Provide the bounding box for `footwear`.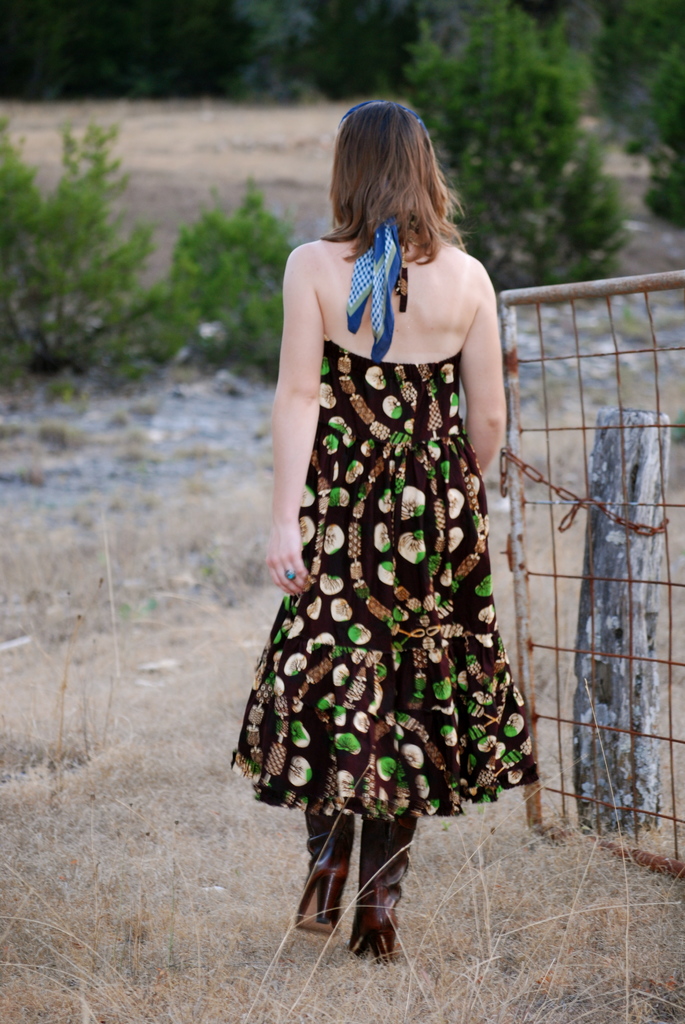
<box>350,819,418,968</box>.
